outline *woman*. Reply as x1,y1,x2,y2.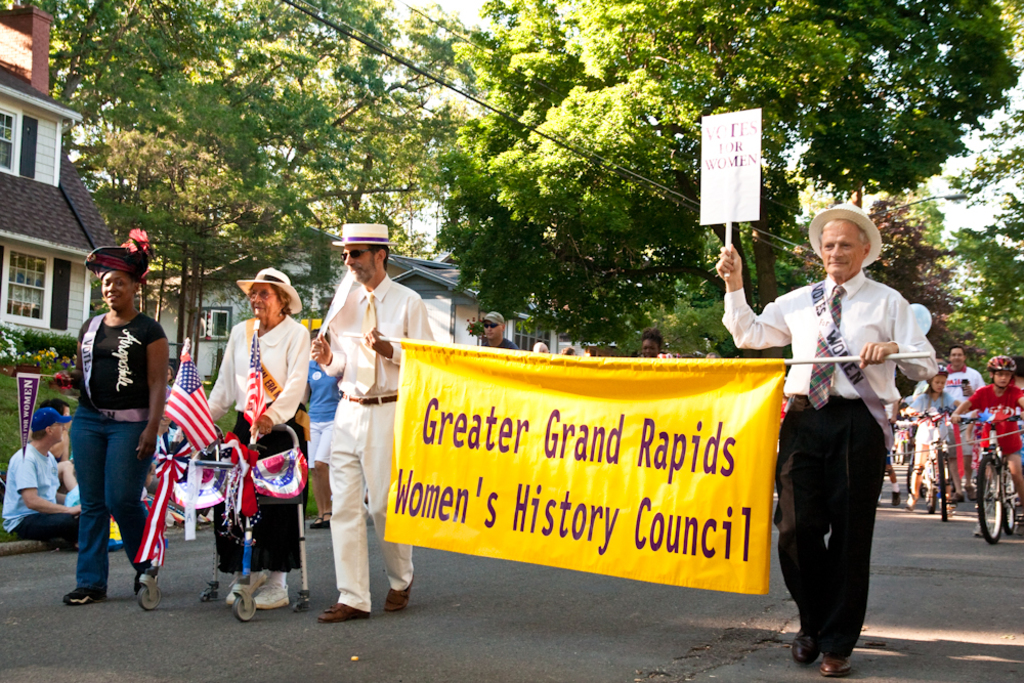
22,396,75,501.
